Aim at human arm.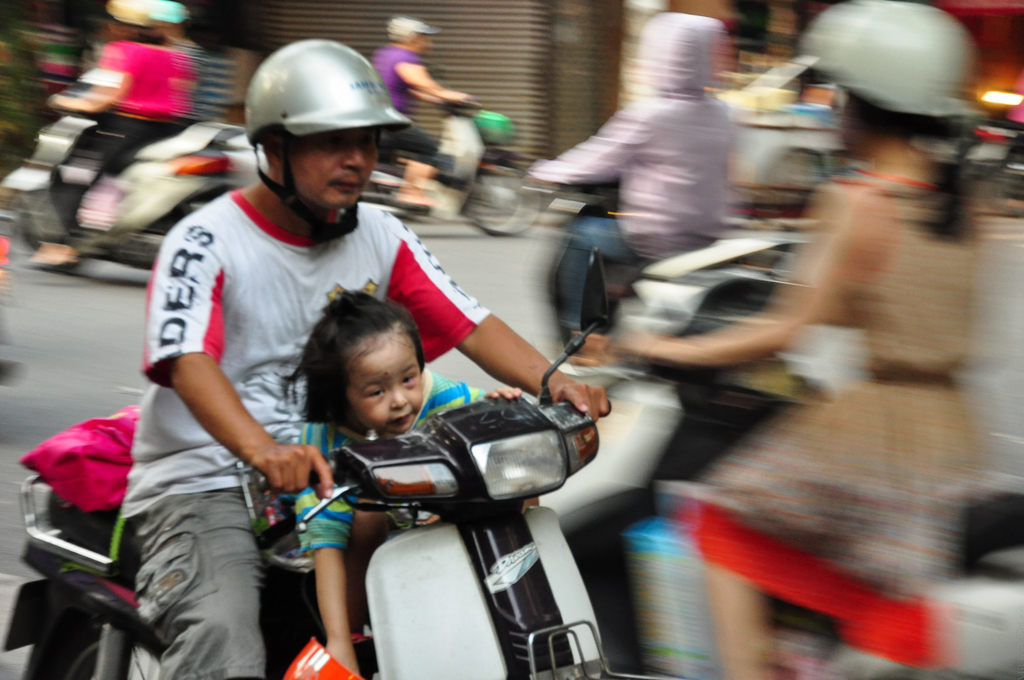
Aimed at rect(161, 207, 333, 499).
